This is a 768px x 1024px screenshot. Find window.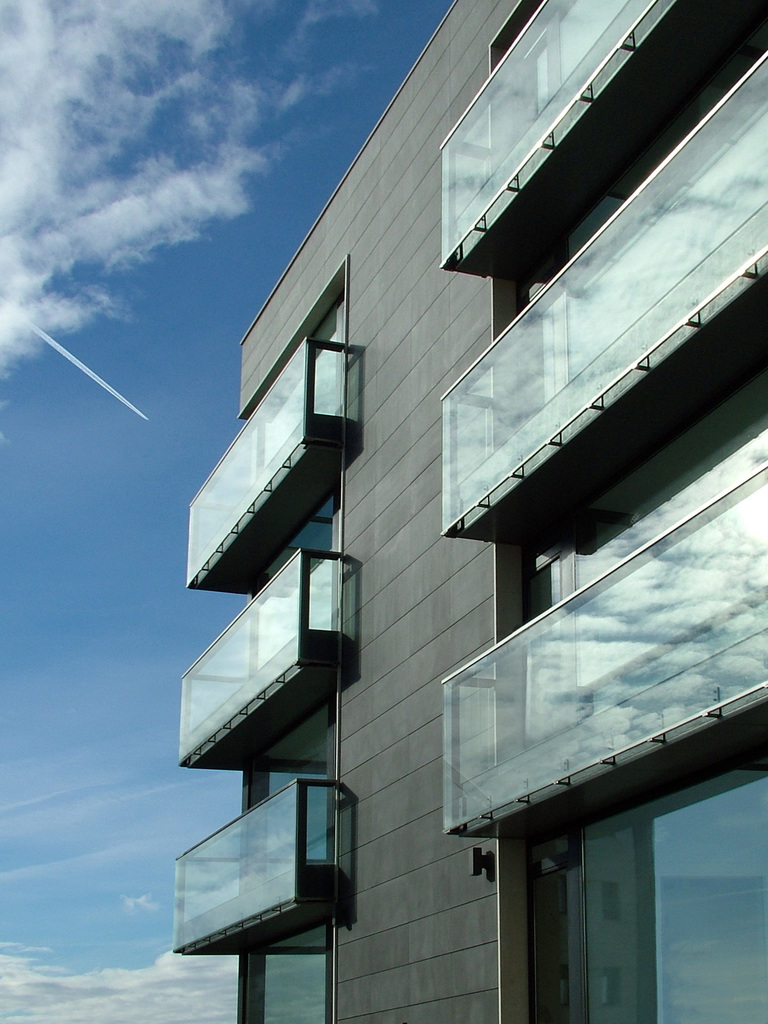
Bounding box: bbox=(506, 703, 767, 1023).
